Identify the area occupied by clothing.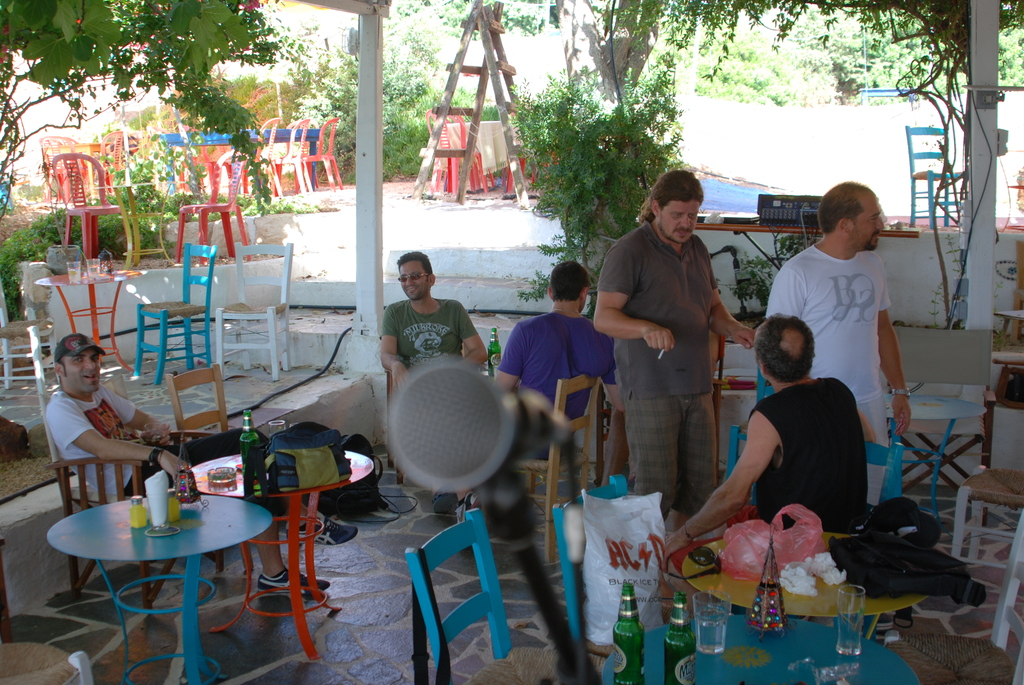
Area: locate(499, 310, 607, 457).
